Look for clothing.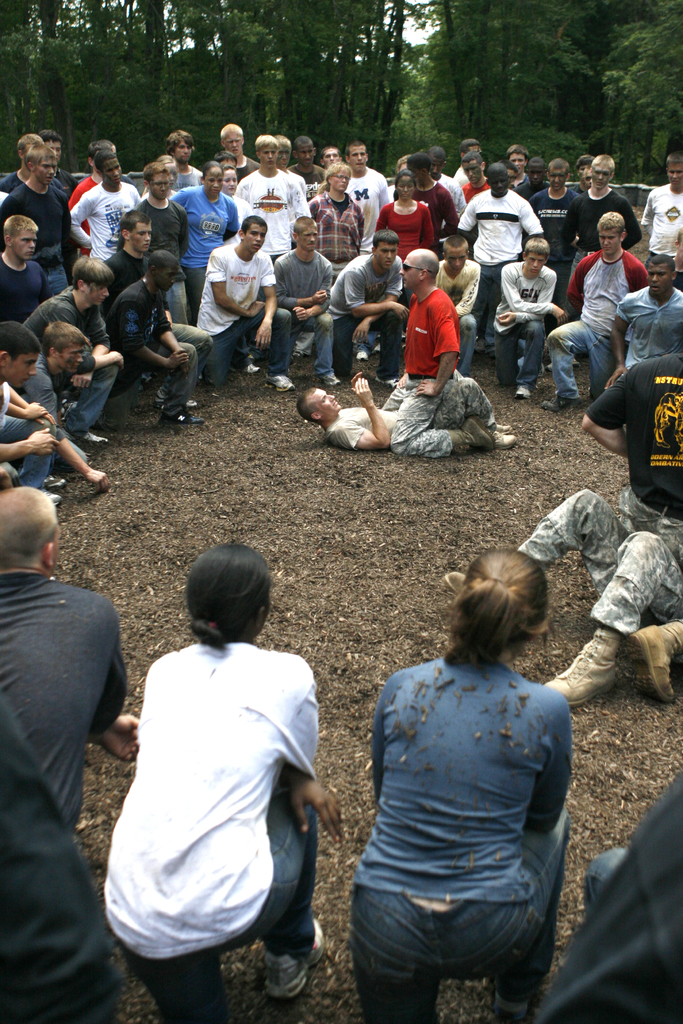
Found: 0,573,129,827.
